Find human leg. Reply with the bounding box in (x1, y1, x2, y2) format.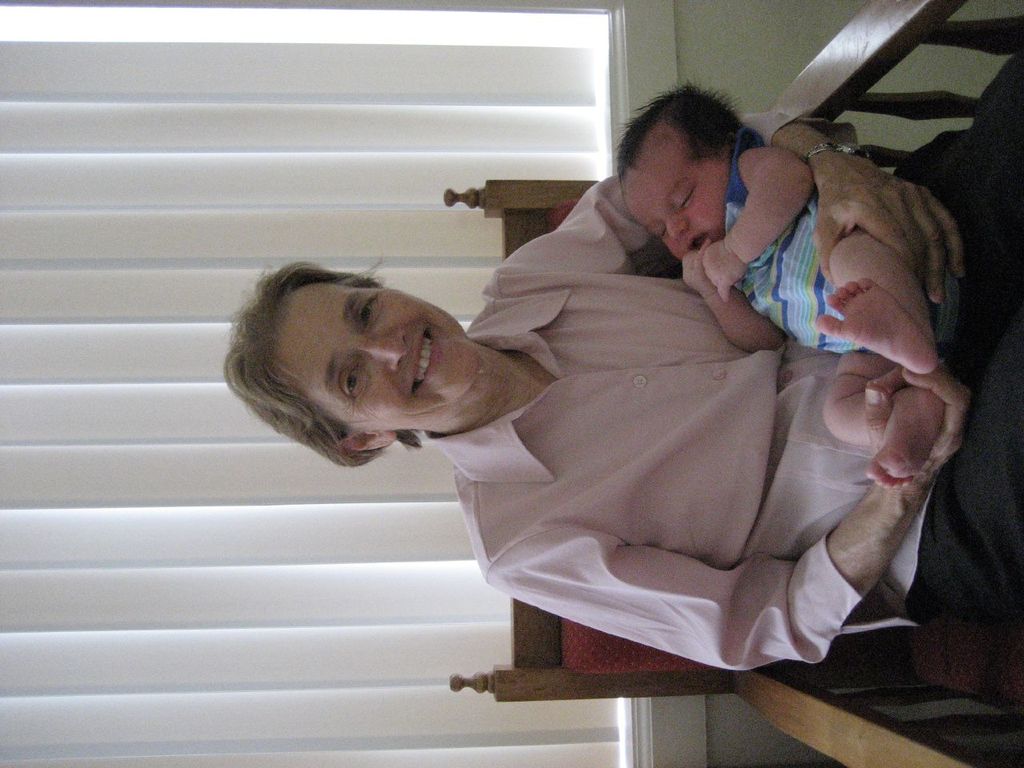
(816, 222, 931, 375).
